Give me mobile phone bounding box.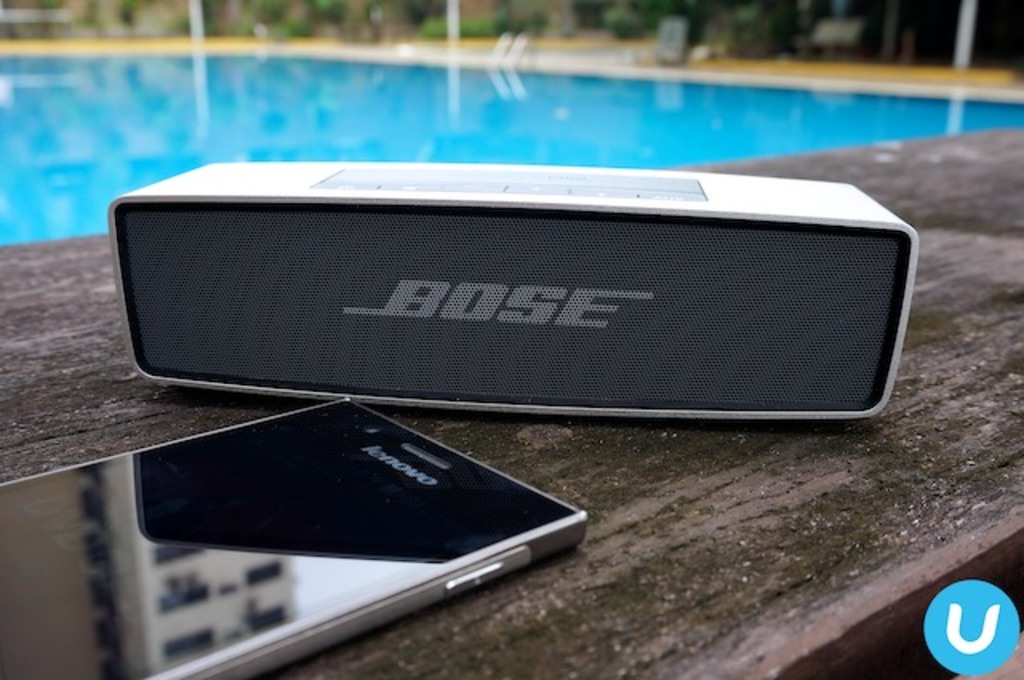
bbox=(93, 403, 611, 664).
